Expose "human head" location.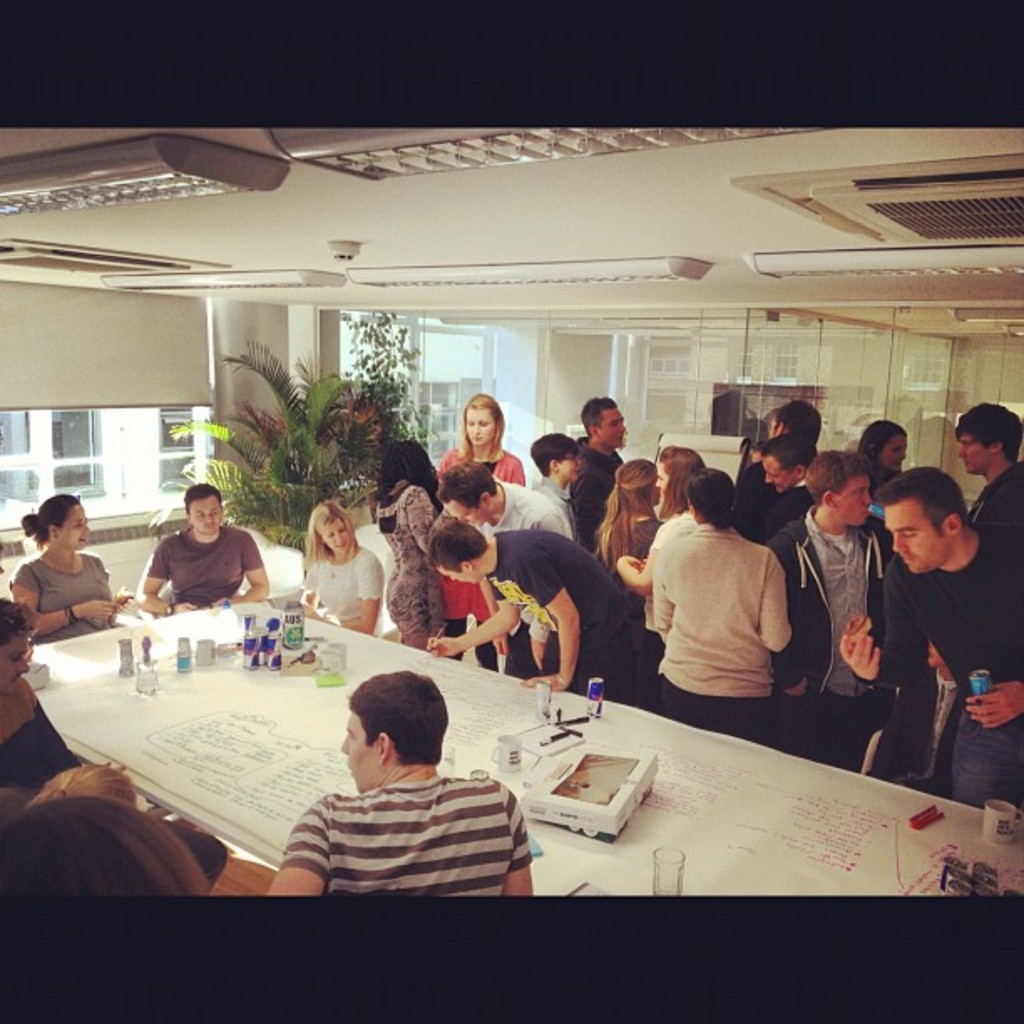
Exposed at BBox(778, 400, 820, 445).
